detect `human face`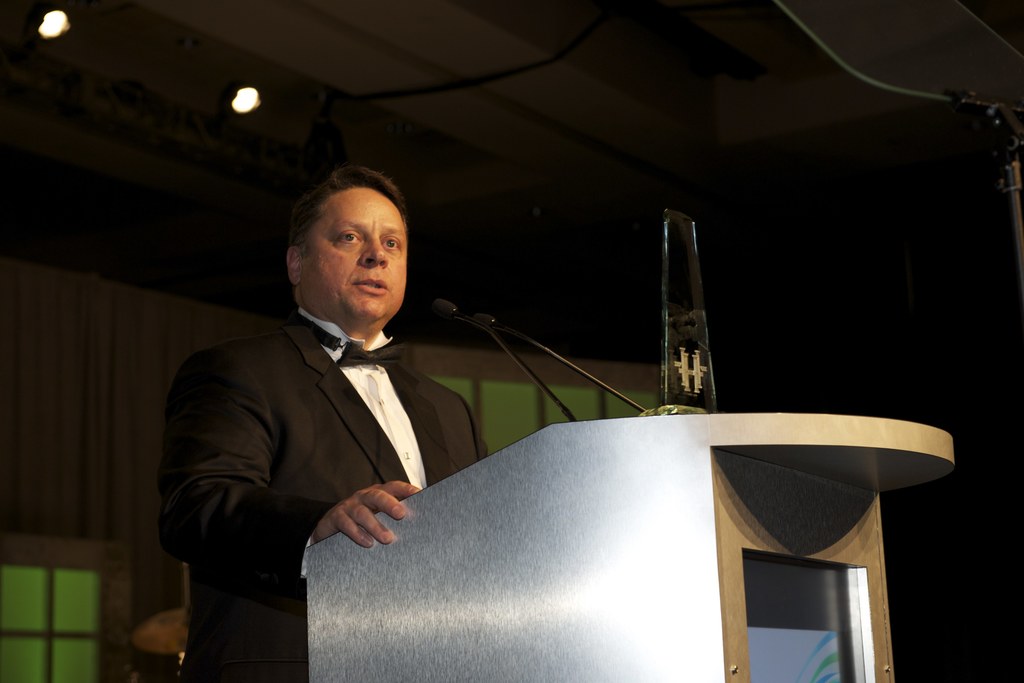
bbox=[300, 189, 412, 320]
